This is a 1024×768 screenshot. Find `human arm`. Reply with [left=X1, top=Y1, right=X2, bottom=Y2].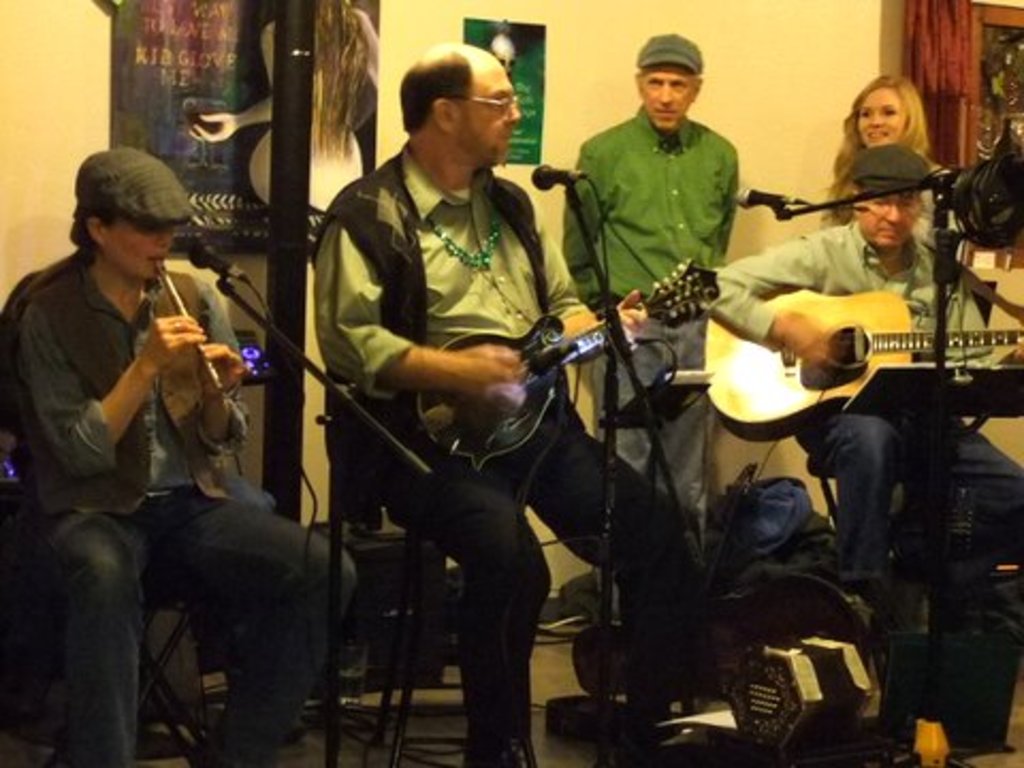
[left=190, top=28, right=273, bottom=145].
